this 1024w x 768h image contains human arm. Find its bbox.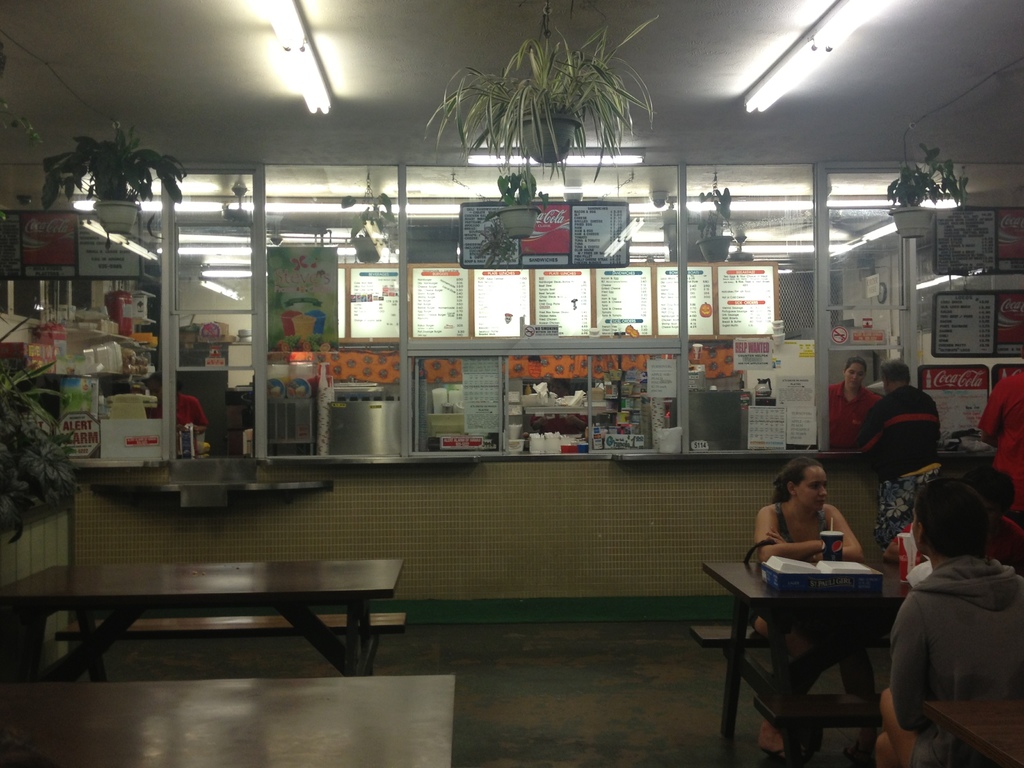
925 397 938 440.
